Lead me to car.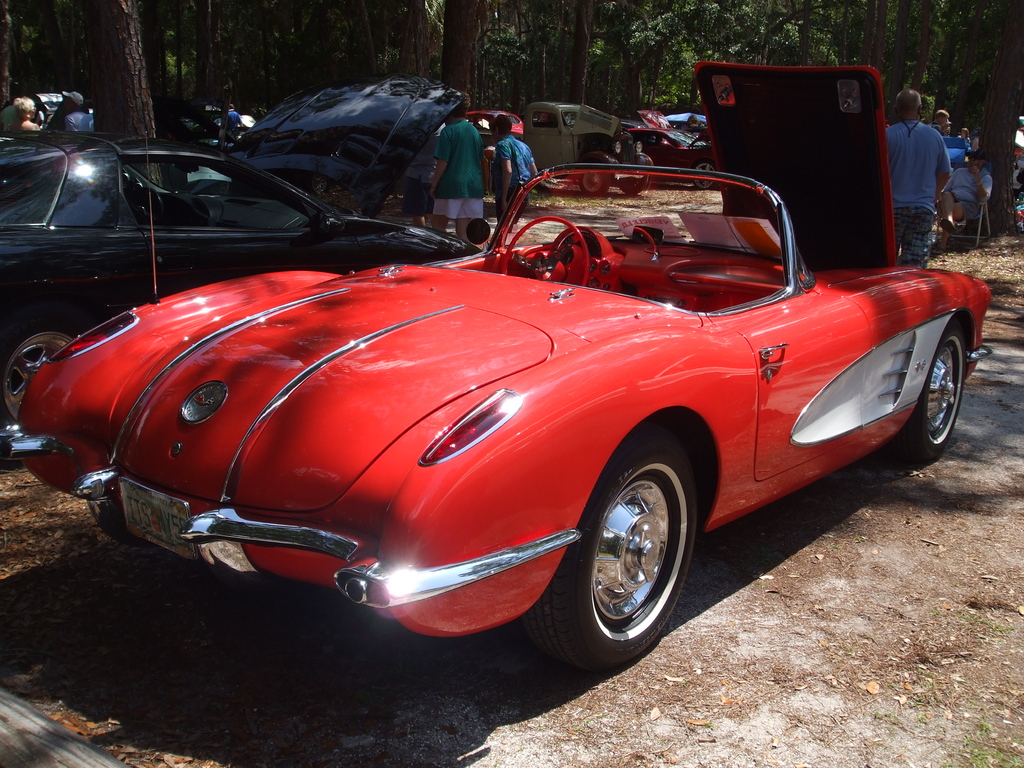
Lead to bbox=(54, 164, 948, 672).
